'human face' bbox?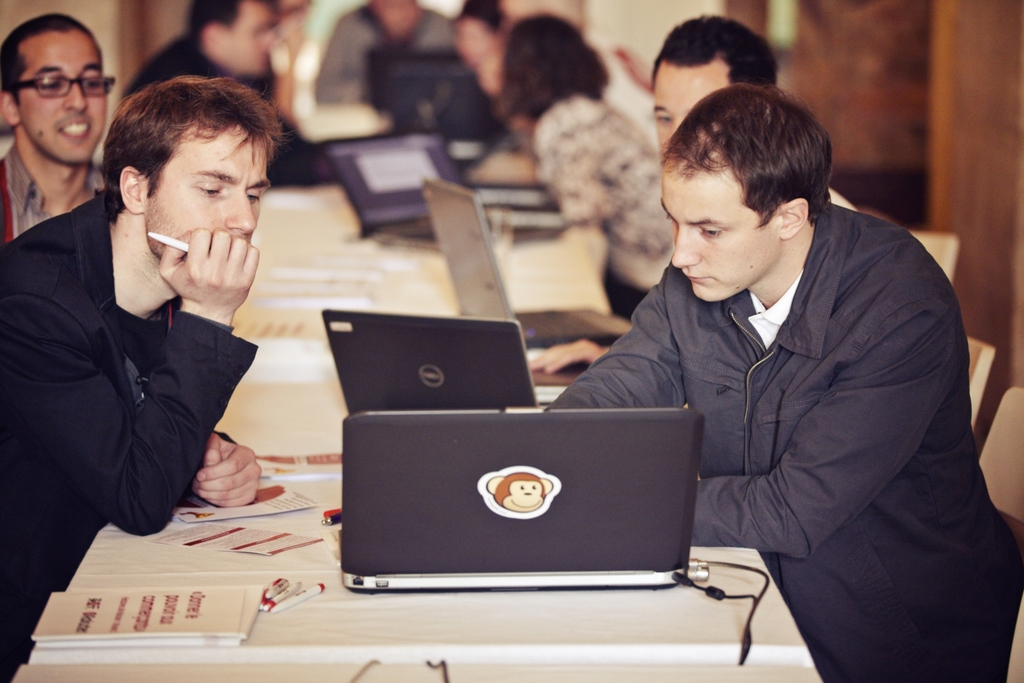
[12, 28, 111, 165]
